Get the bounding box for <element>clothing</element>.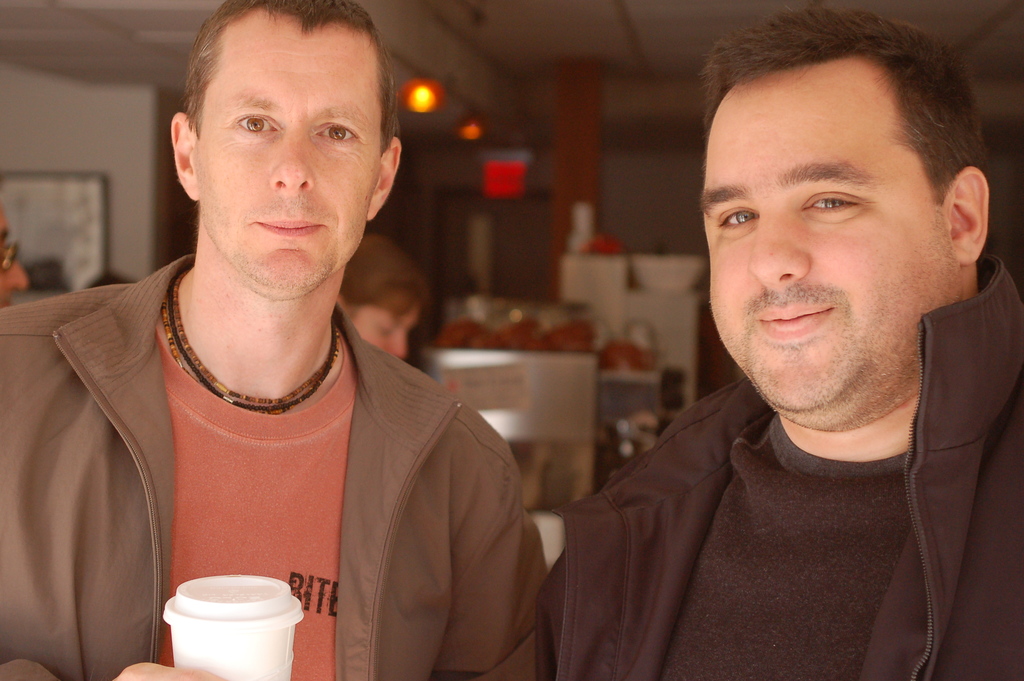
region(0, 252, 543, 680).
